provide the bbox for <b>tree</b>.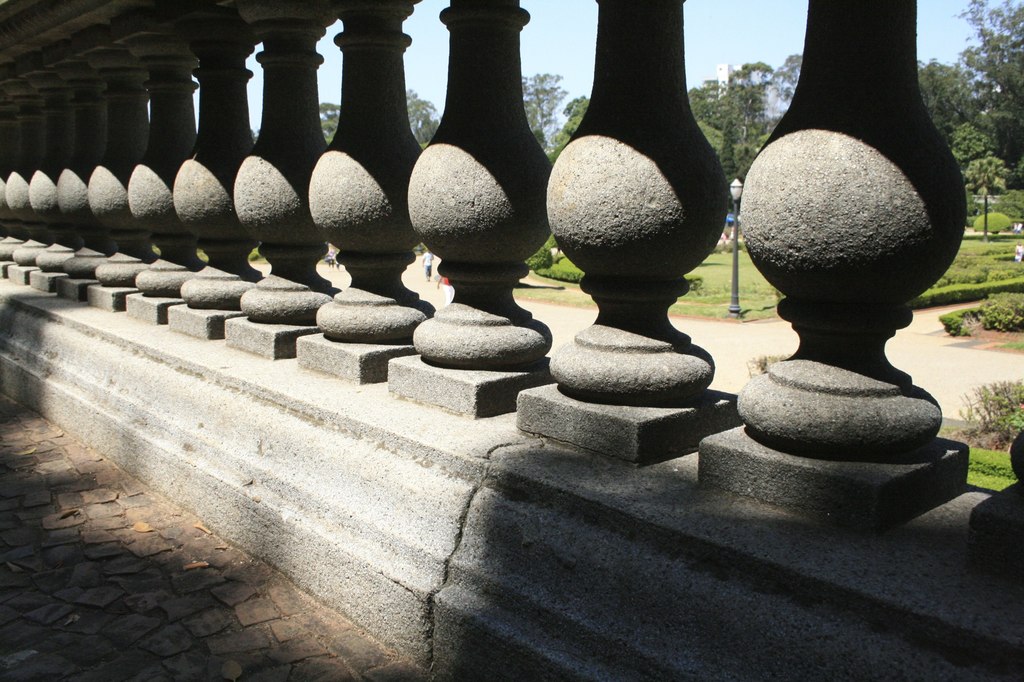
684:58:771:139.
